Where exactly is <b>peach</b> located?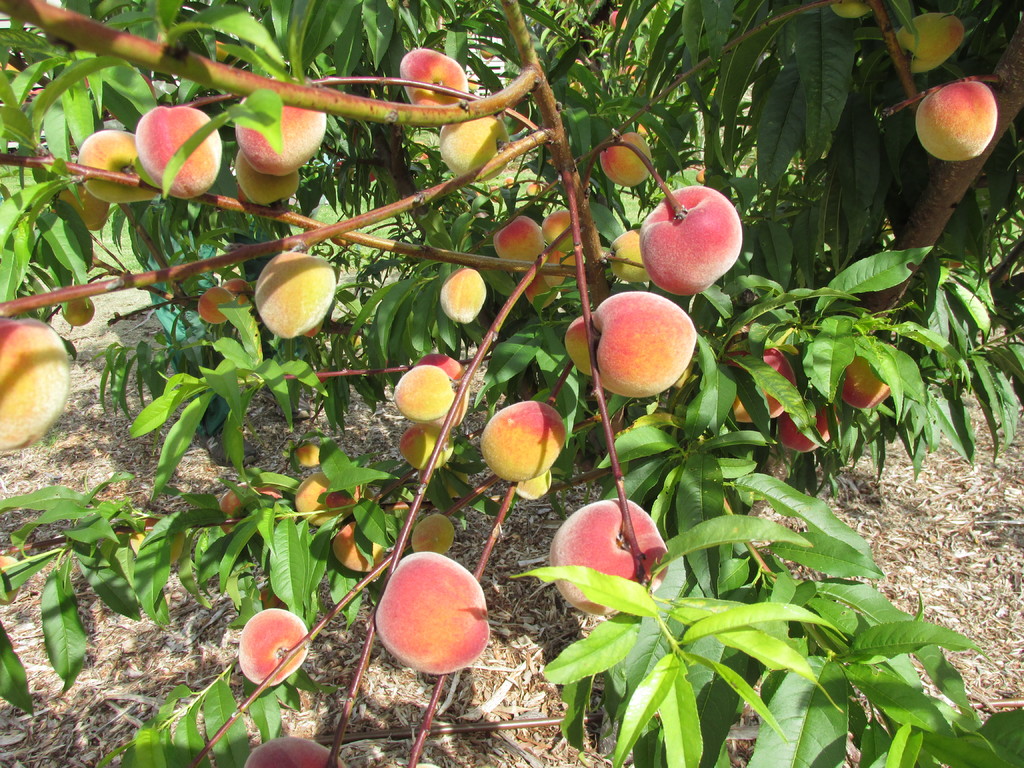
Its bounding box is x1=62 y1=177 x2=111 y2=226.
